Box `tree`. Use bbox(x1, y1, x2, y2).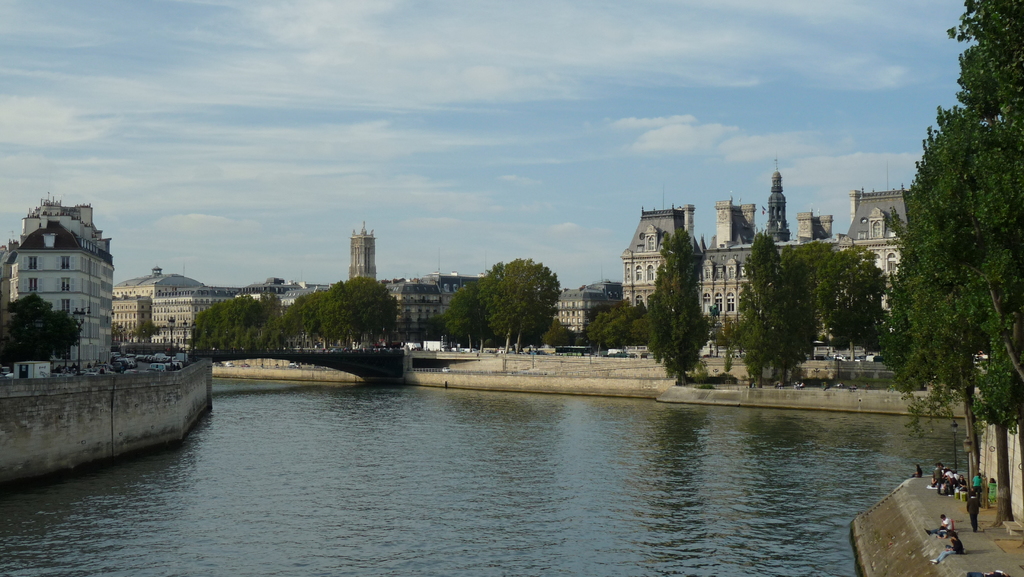
bbox(651, 216, 708, 378).
